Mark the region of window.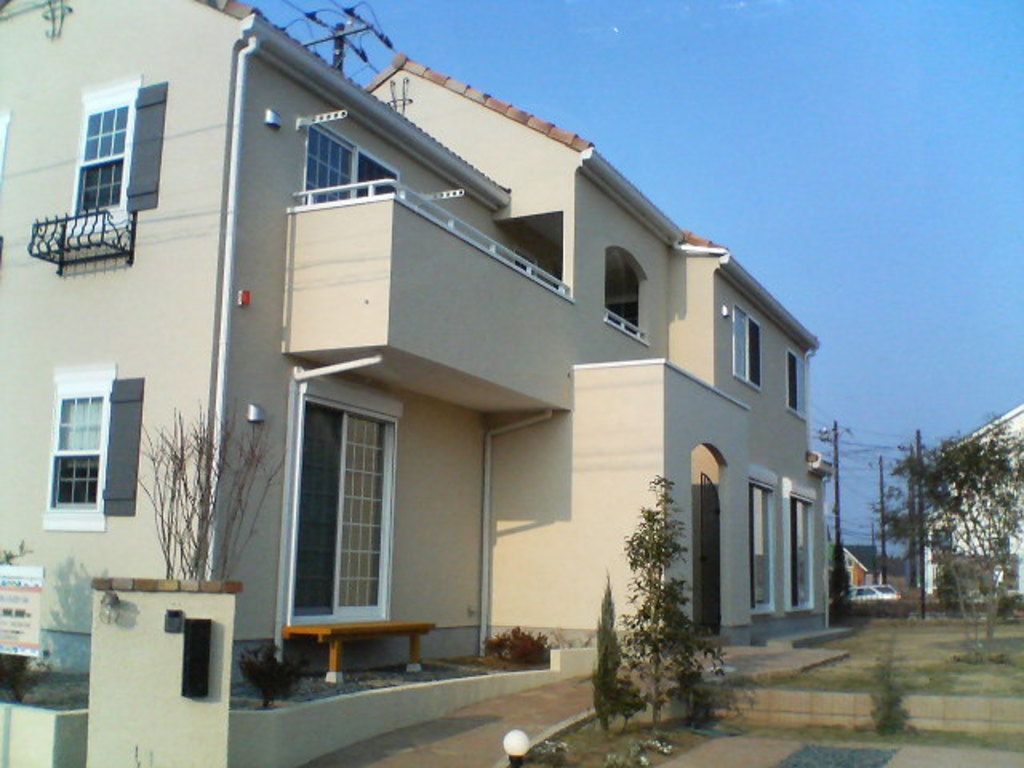
Region: (750, 478, 781, 614).
